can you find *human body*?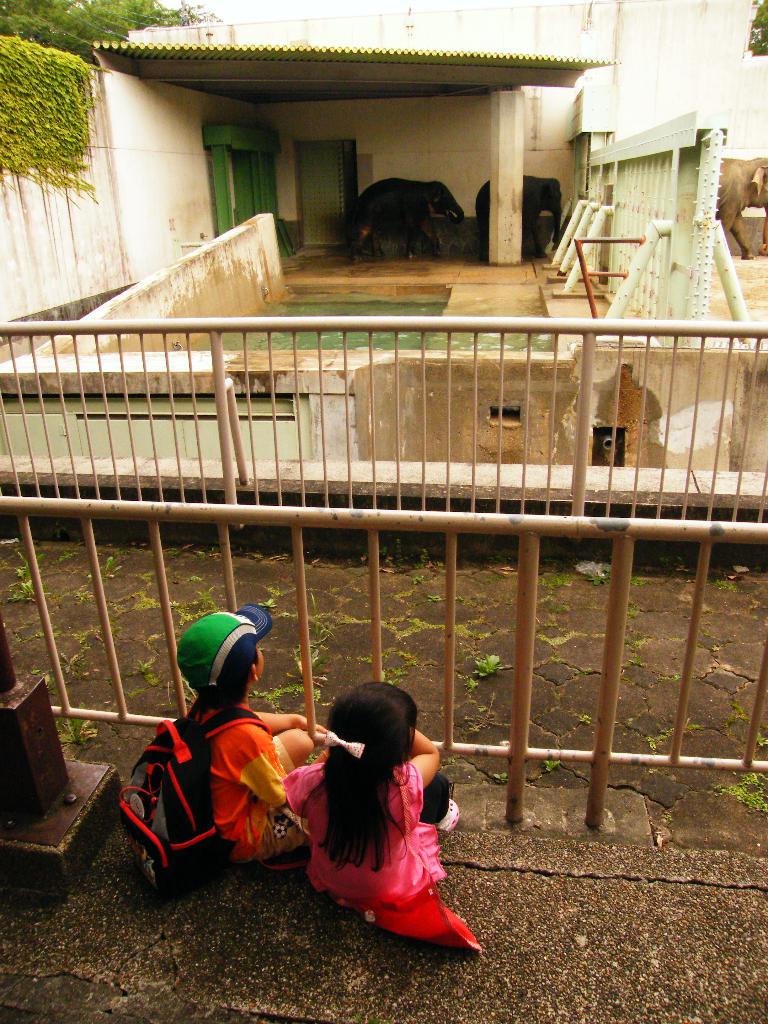
Yes, bounding box: 287, 675, 462, 931.
